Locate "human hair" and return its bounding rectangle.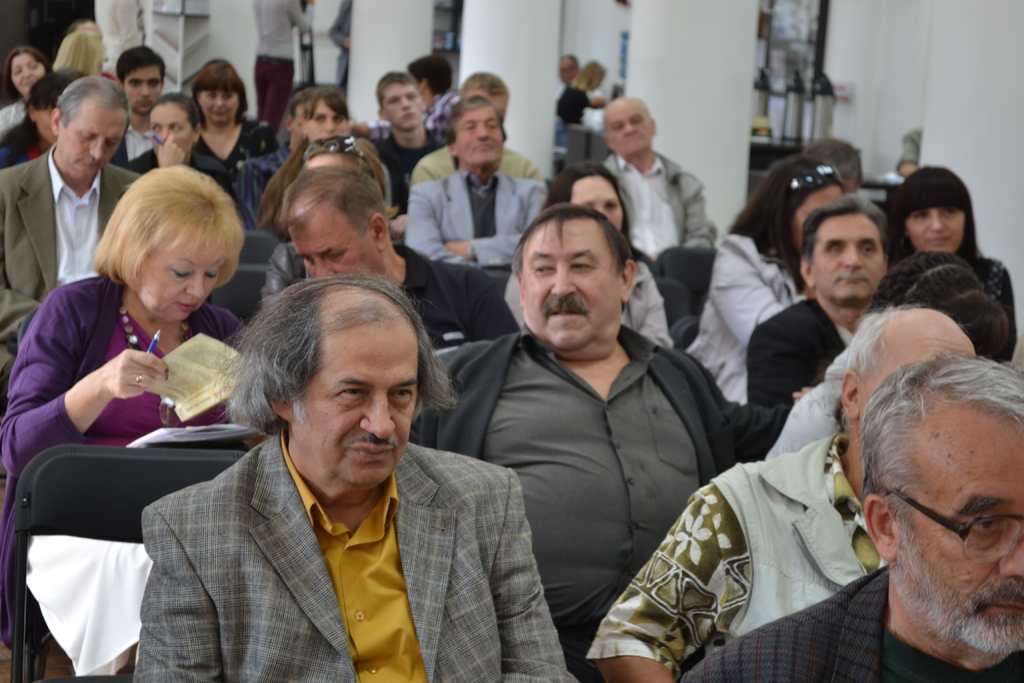
rect(884, 252, 1009, 358).
